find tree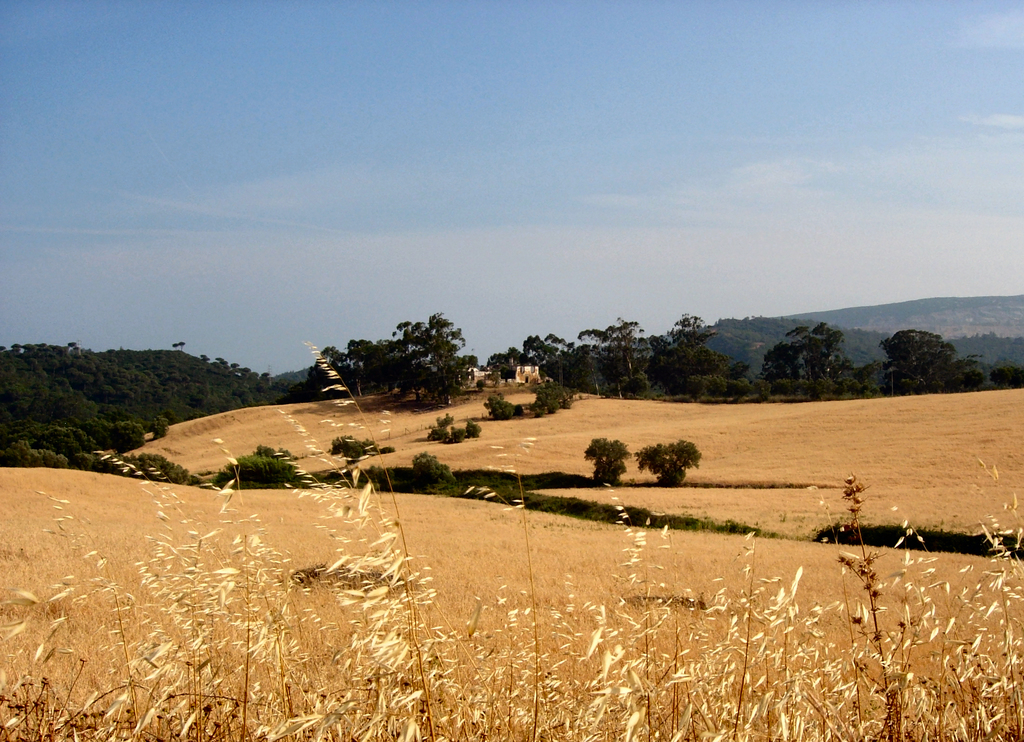
303 309 485 407
